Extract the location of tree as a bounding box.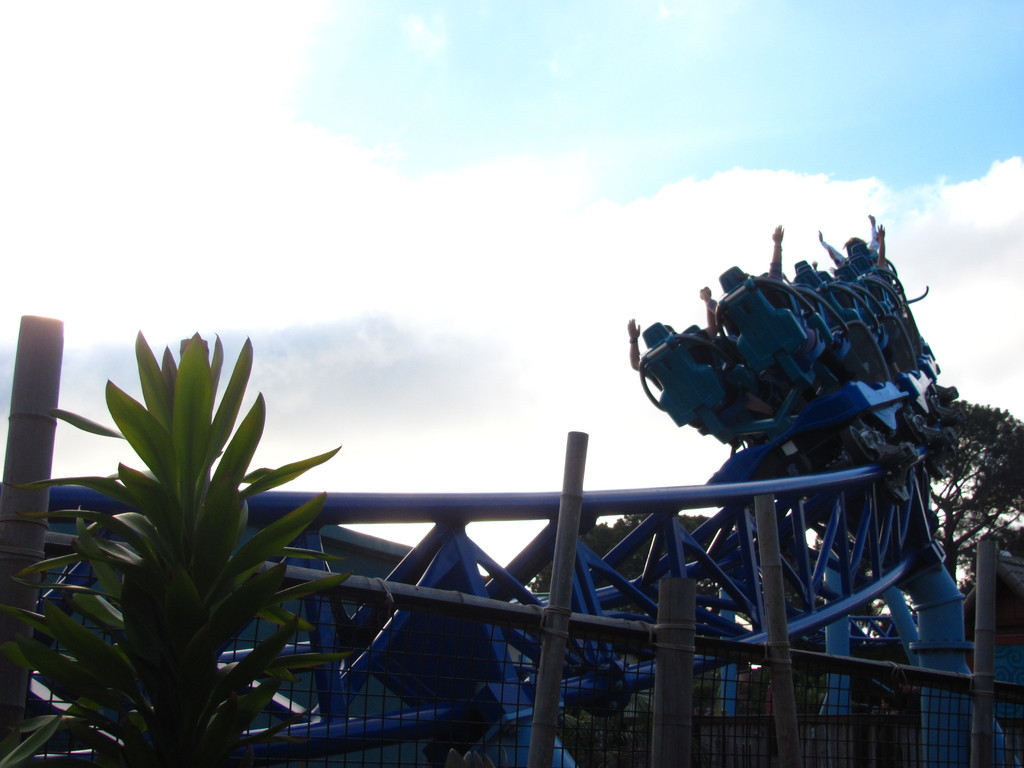
[left=14, top=285, right=360, bottom=764].
